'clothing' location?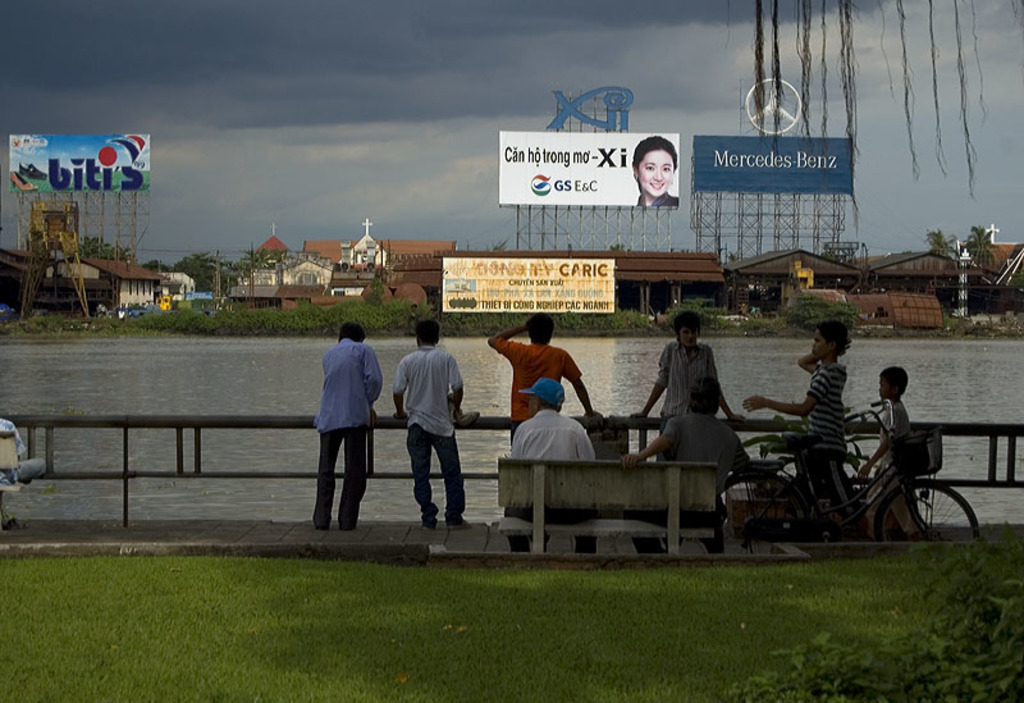
region(0, 415, 51, 519)
